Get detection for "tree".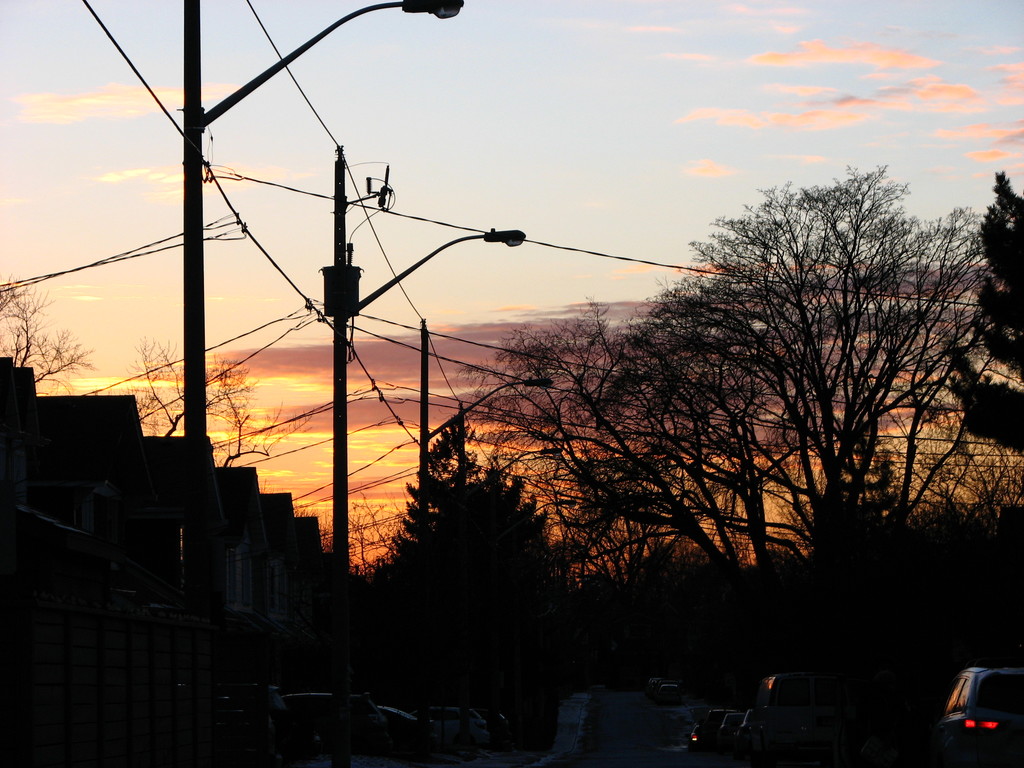
Detection: select_region(370, 396, 587, 664).
